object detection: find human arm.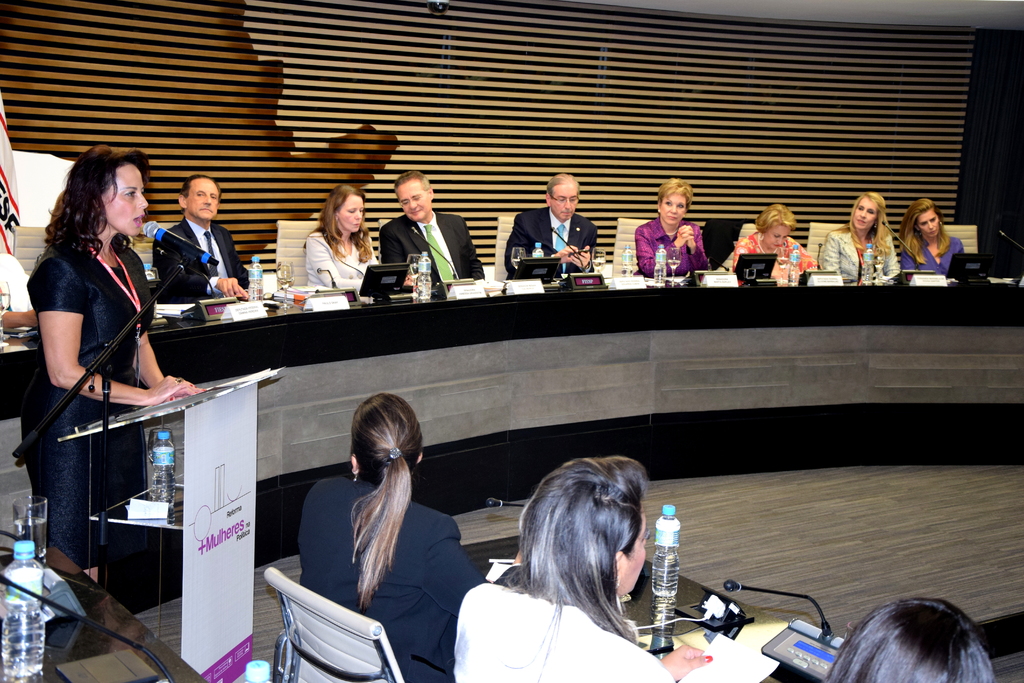
crop(678, 222, 711, 274).
